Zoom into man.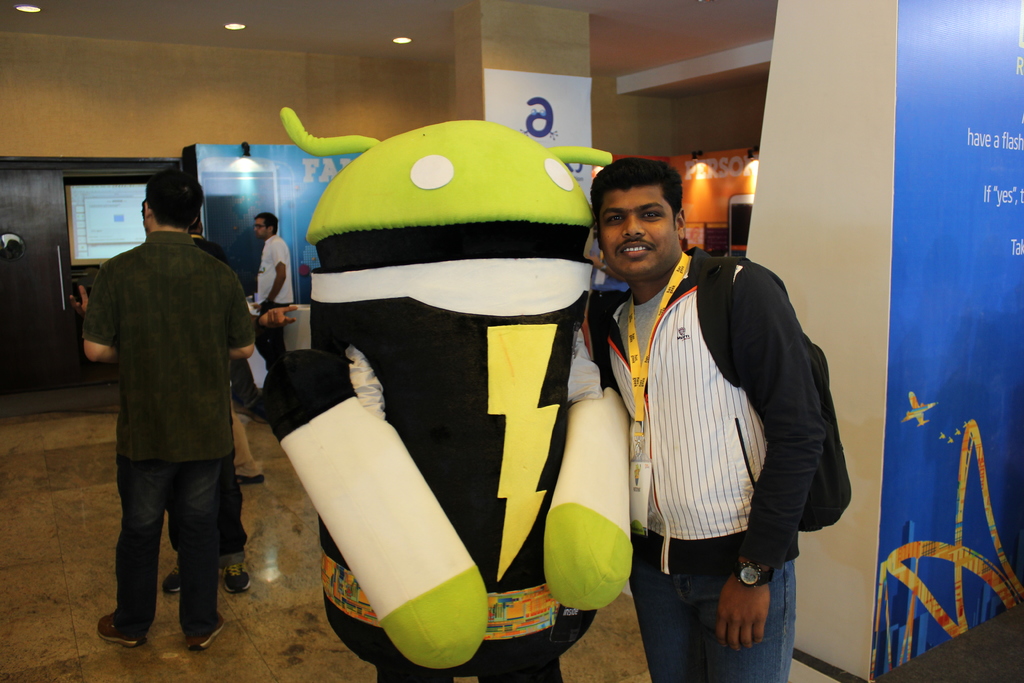
Zoom target: <region>140, 188, 269, 608</region>.
